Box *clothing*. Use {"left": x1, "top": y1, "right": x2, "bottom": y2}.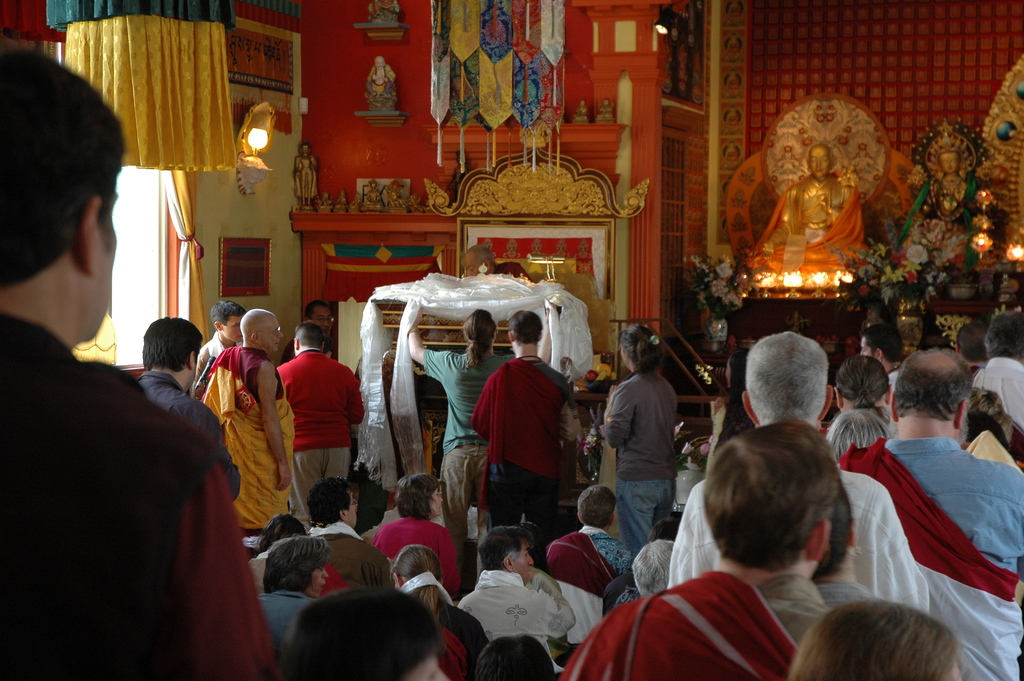
{"left": 840, "top": 431, "right": 1023, "bottom": 680}.
